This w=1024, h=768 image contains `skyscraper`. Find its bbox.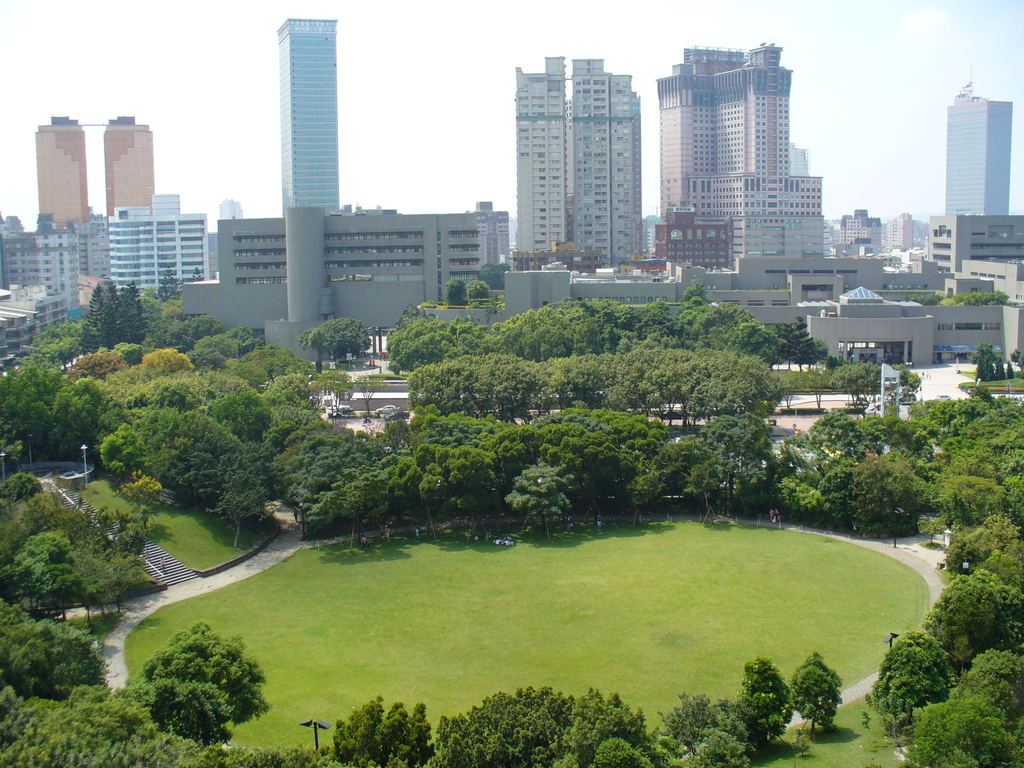
l=518, t=49, r=563, b=265.
